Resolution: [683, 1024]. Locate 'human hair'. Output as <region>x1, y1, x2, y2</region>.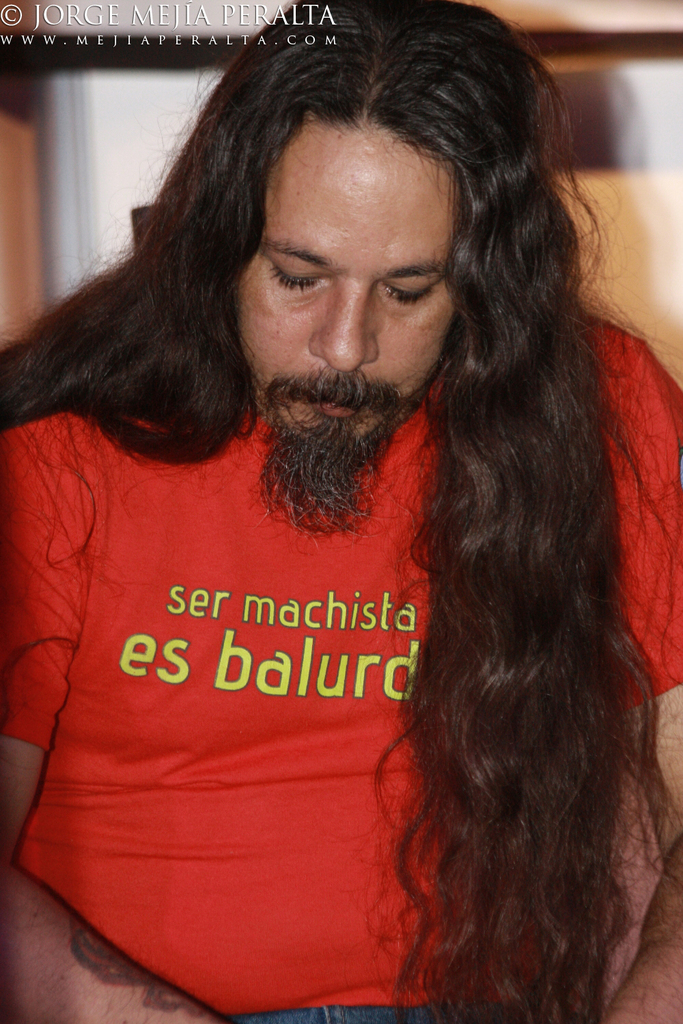
<region>0, 0, 682, 1023</region>.
